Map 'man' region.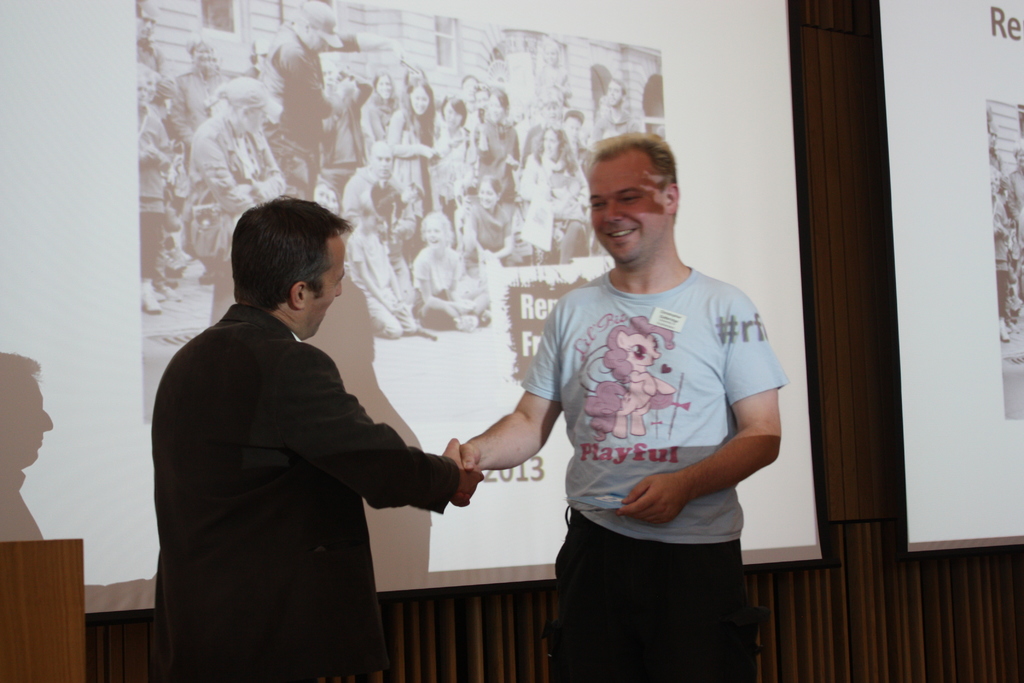
Mapped to <region>150, 199, 485, 682</region>.
